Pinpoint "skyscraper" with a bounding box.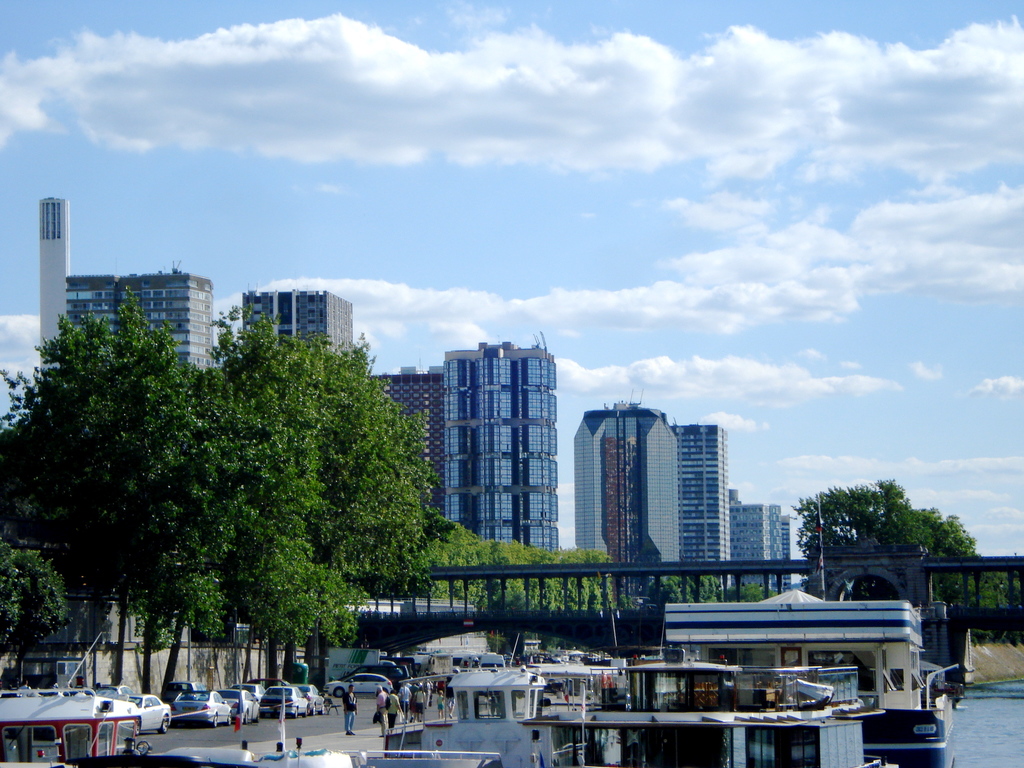
box(56, 264, 215, 389).
